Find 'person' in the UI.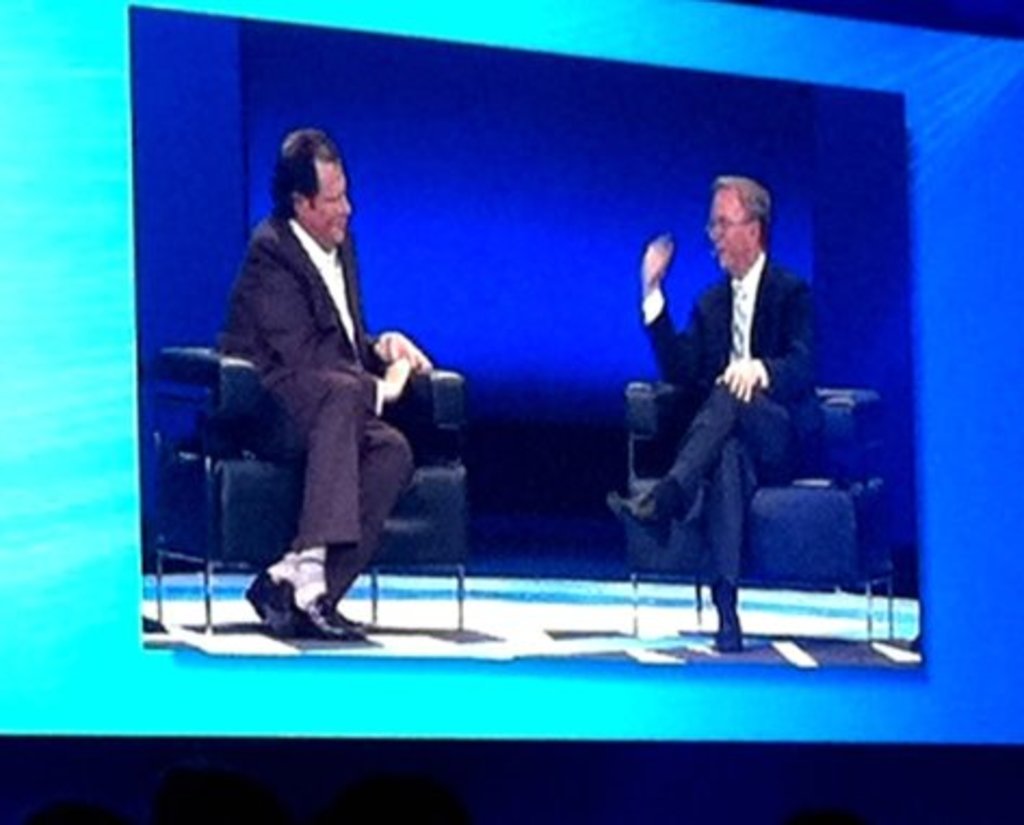
UI element at {"left": 608, "top": 178, "right": 825, "bottom": 647}.
